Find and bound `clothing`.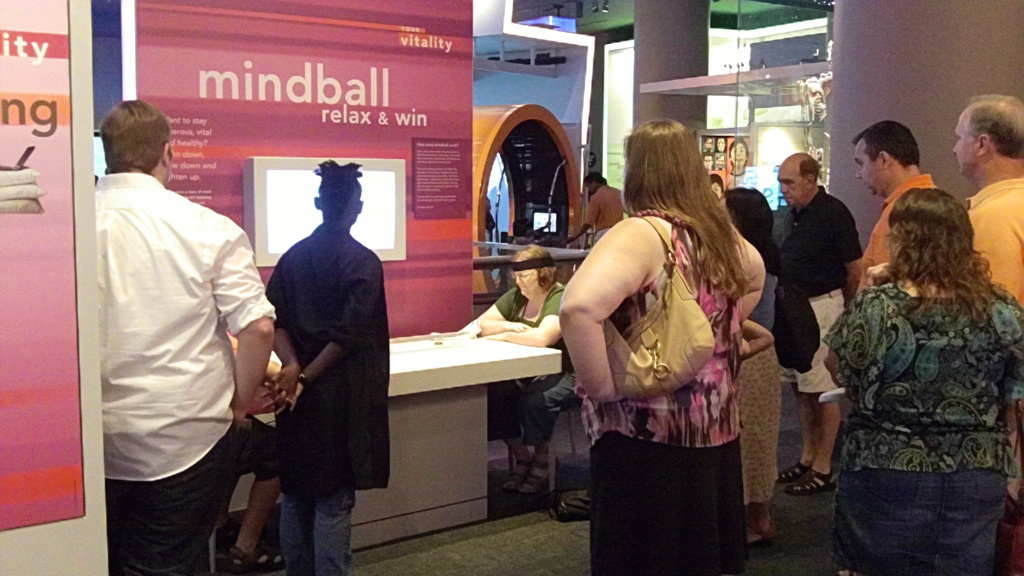
Bound: [589, 186, 620, 241].
